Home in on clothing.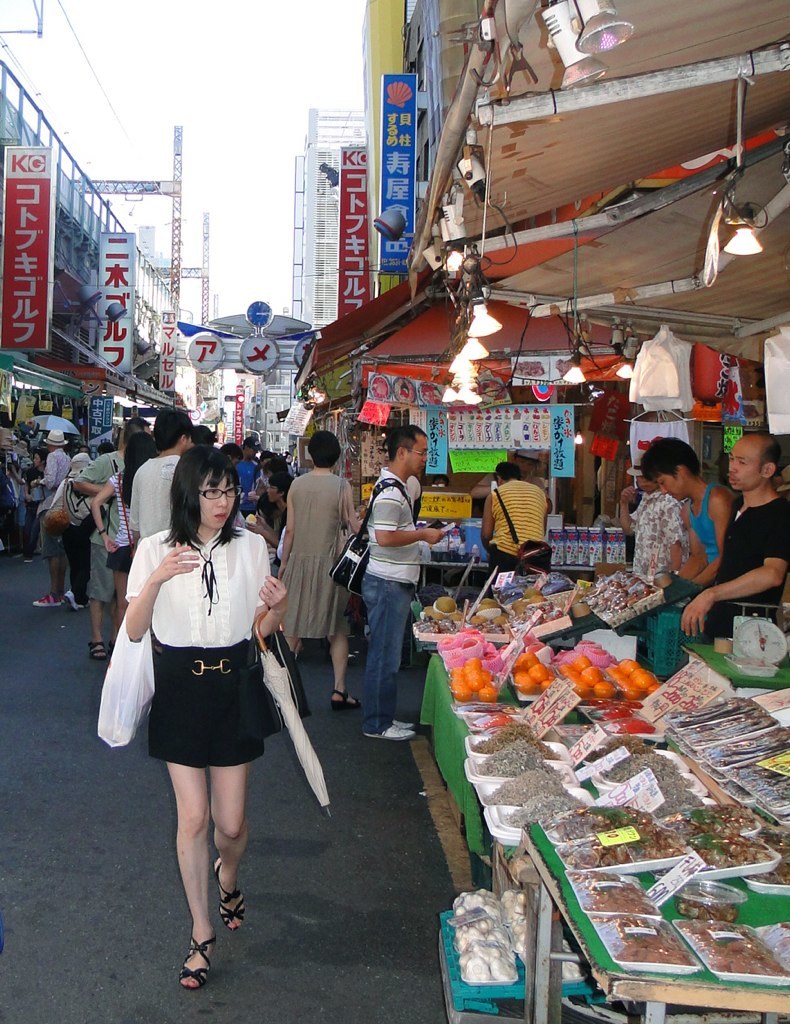
Homed in at select_region(280, 467, 343, 645).
